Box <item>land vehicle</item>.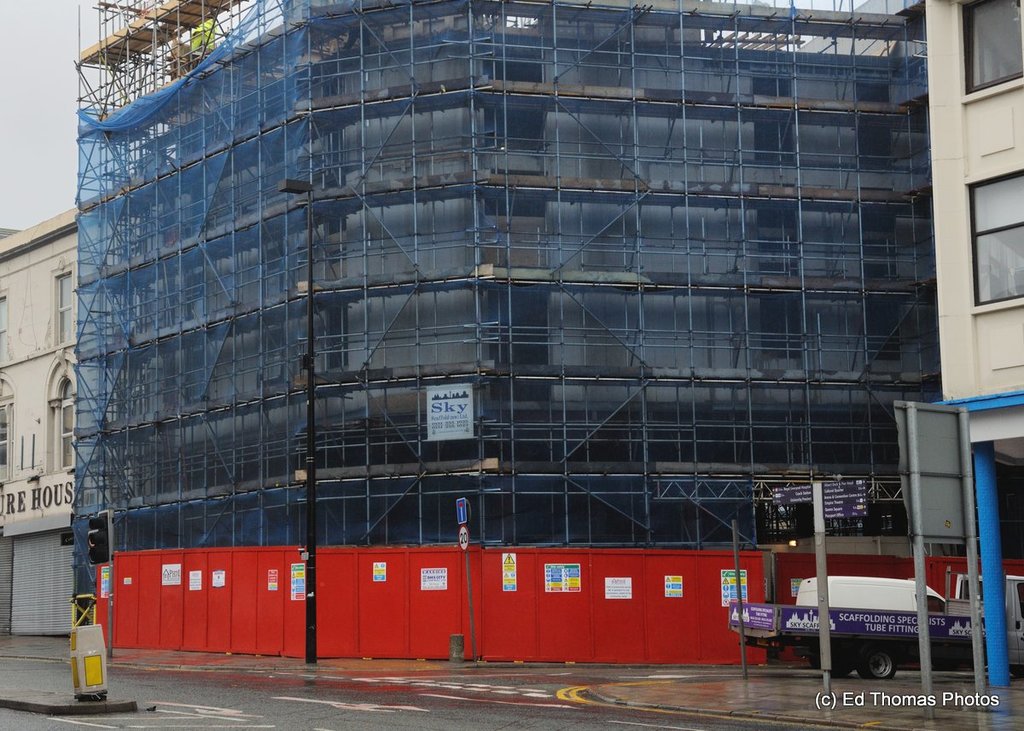
{"left": 728, "top": 572, "right": 1023, "bottom": 678}.
